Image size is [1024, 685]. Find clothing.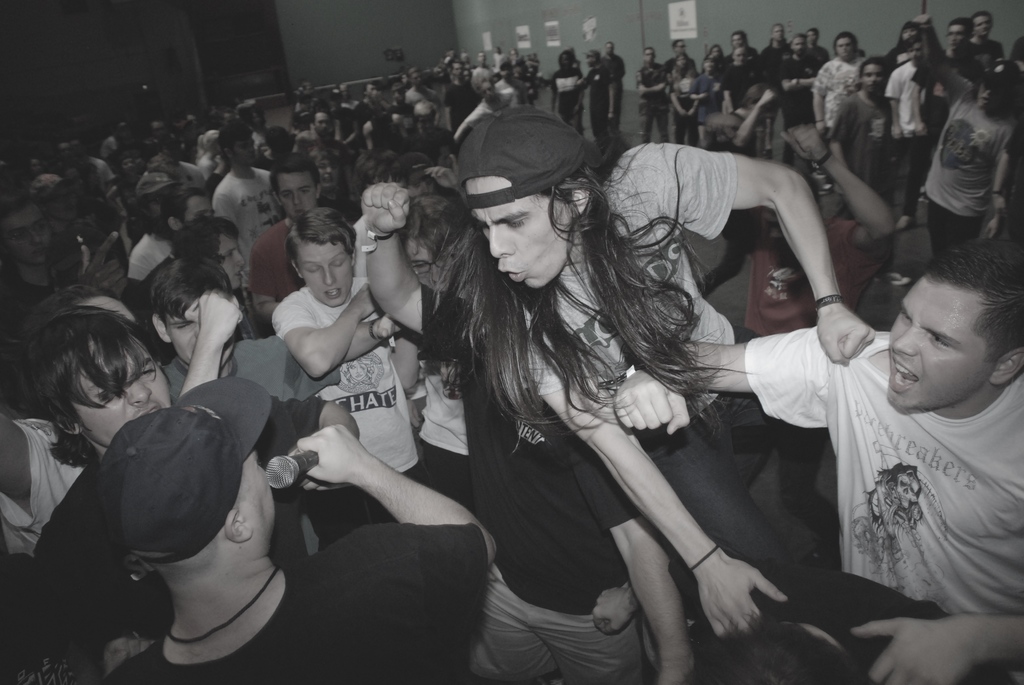
[157, 328, 342, 421].
